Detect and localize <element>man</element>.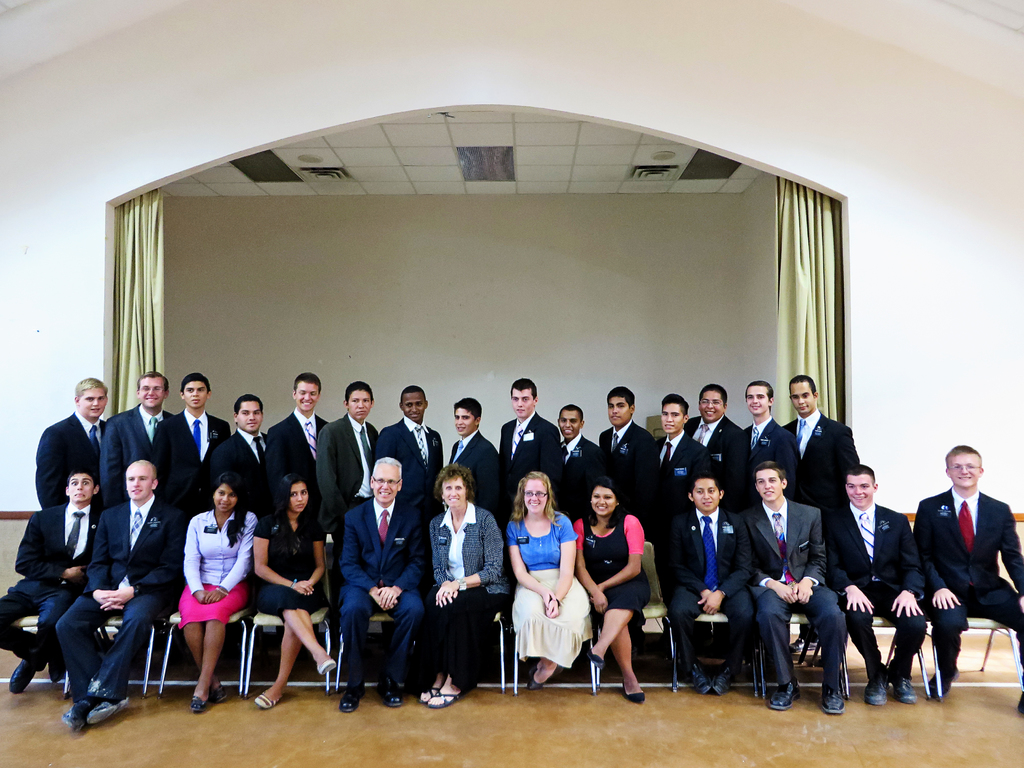
Localized at 555 399 605 496.
